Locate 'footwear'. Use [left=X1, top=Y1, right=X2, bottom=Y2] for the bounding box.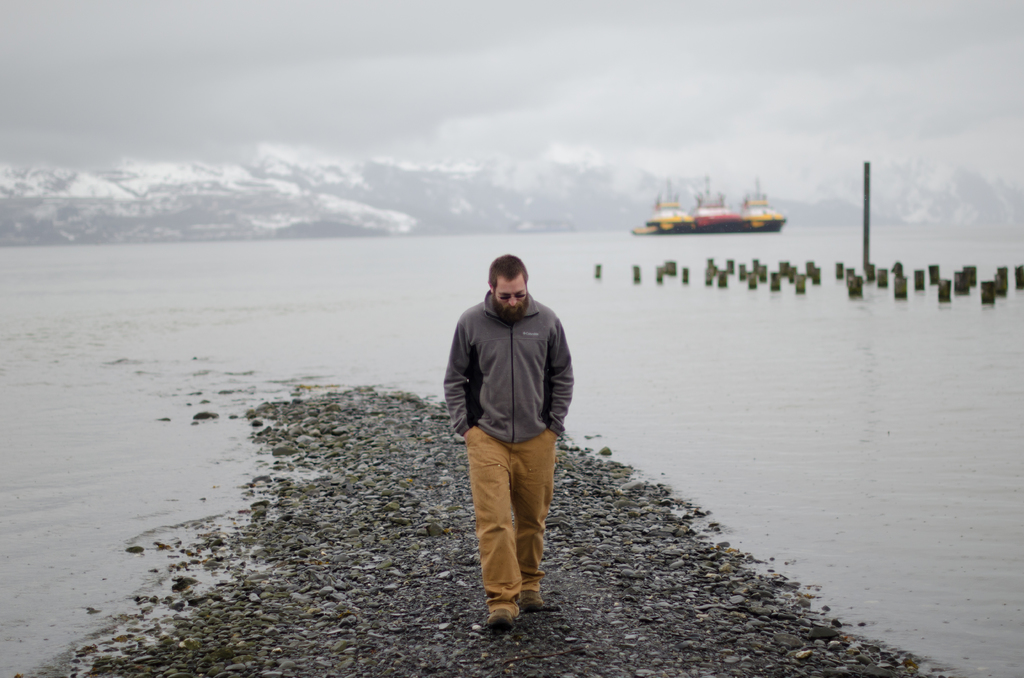
[left=519, top=582, right=549, bottom=608].
